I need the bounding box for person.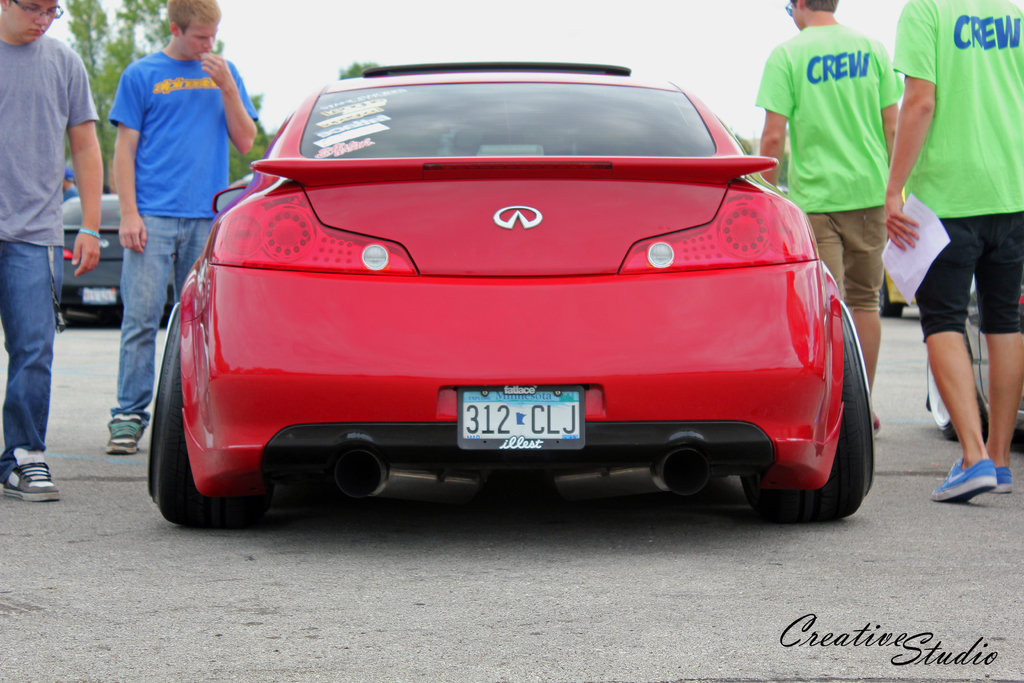
Here it is: bbox=[0, 0, 105, 504].
